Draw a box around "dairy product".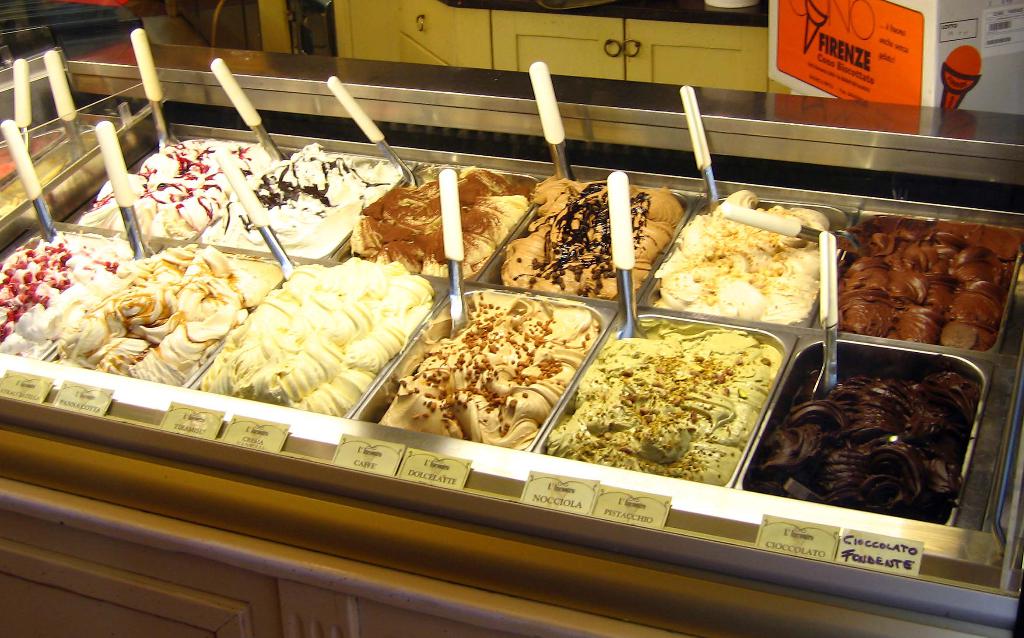
region(248, 265, 436, 411).
